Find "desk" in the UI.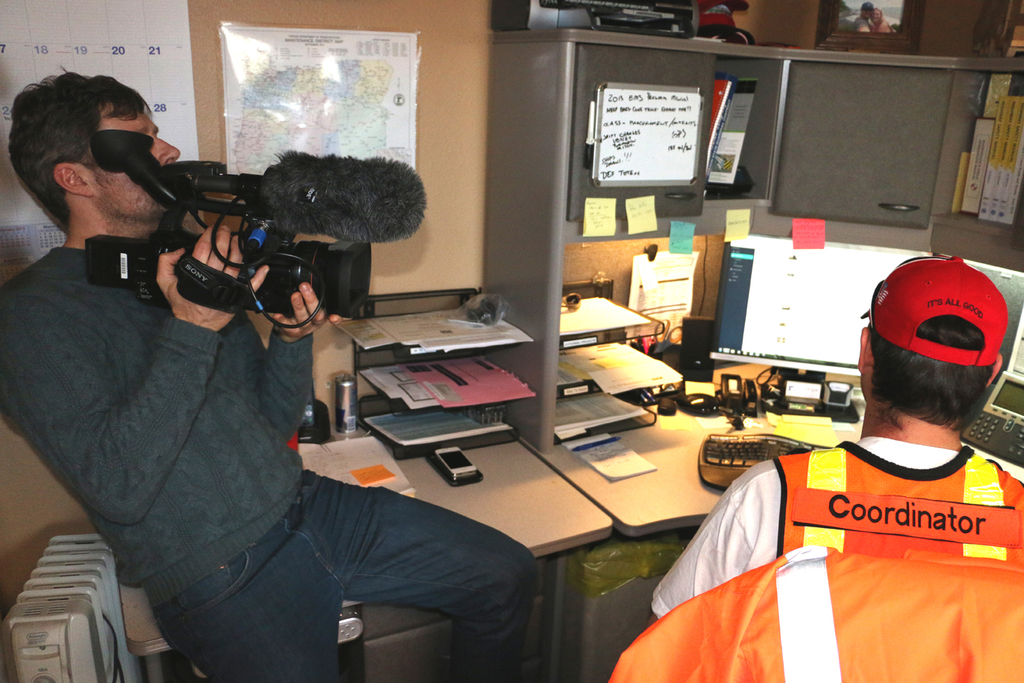
UI element at bbox=[515, 383, 1023, 540].
